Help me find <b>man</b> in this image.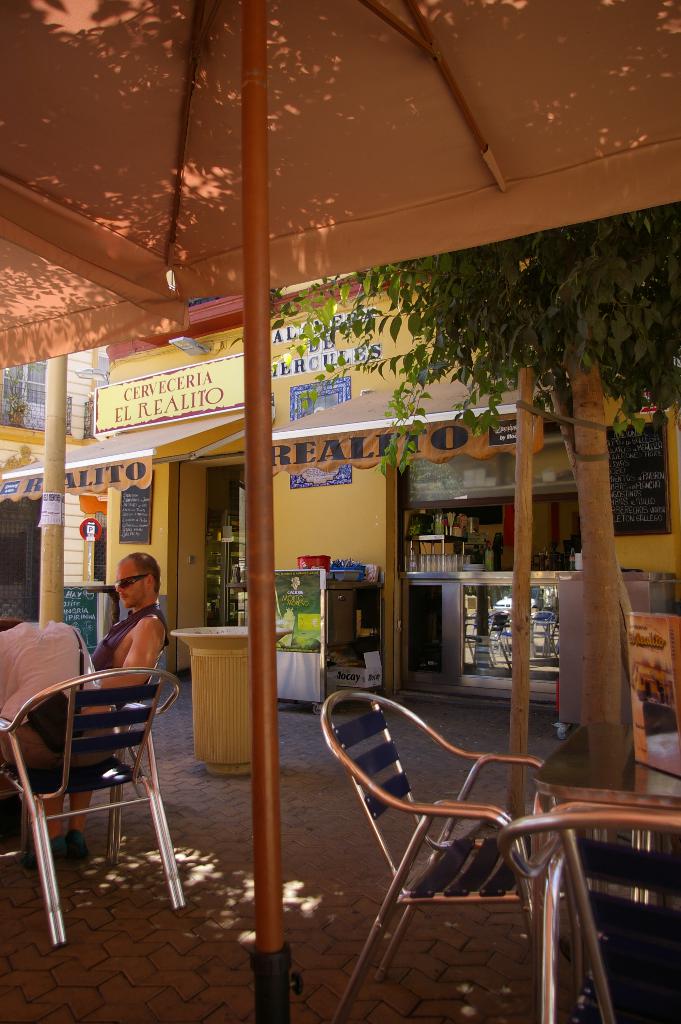
Found it: bbox=(37, 551, 168, 861).
